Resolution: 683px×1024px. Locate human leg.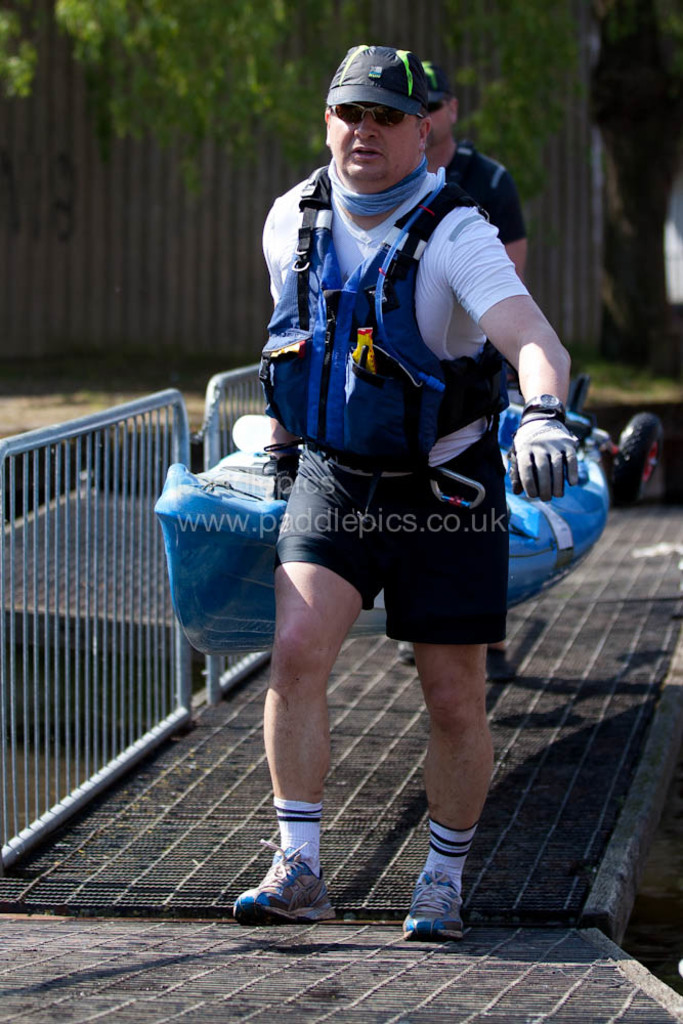
[408,468,500,936].
